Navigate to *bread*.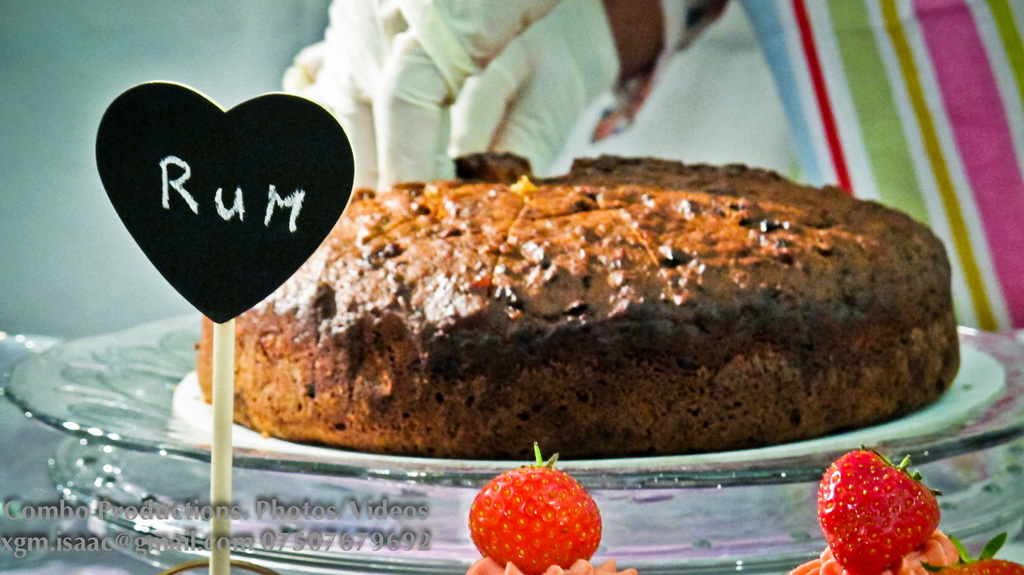
Navigation target: select_region(194, 150, 959, 452).
